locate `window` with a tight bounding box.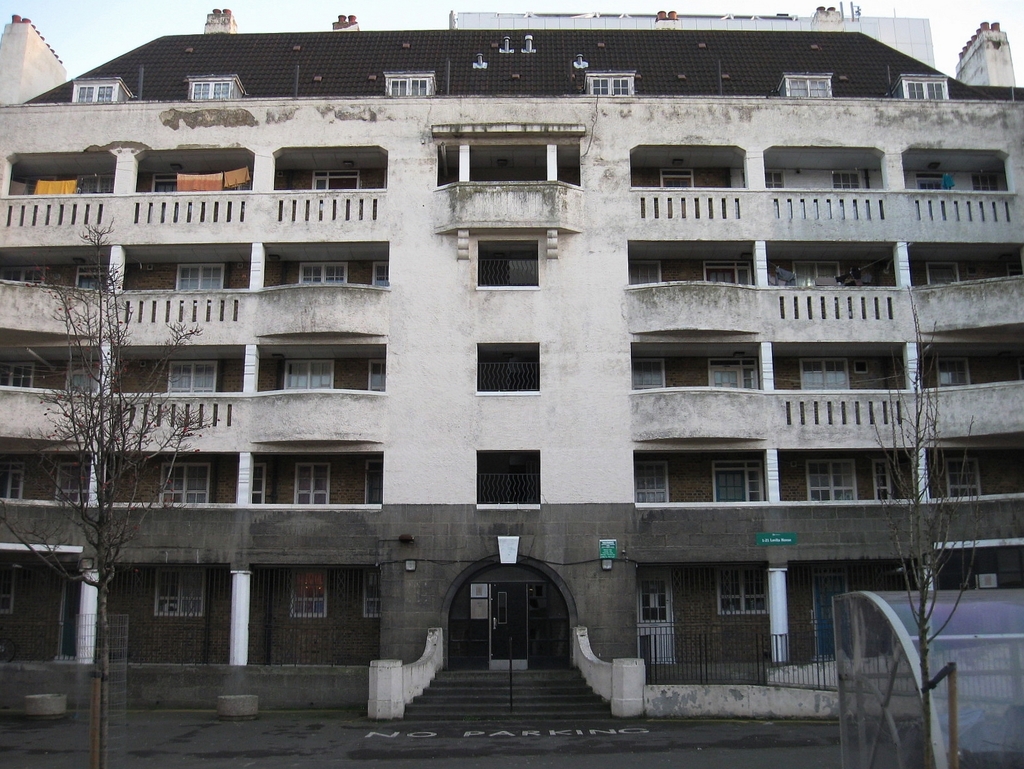
bbox=(78, 264, 108, 286).
